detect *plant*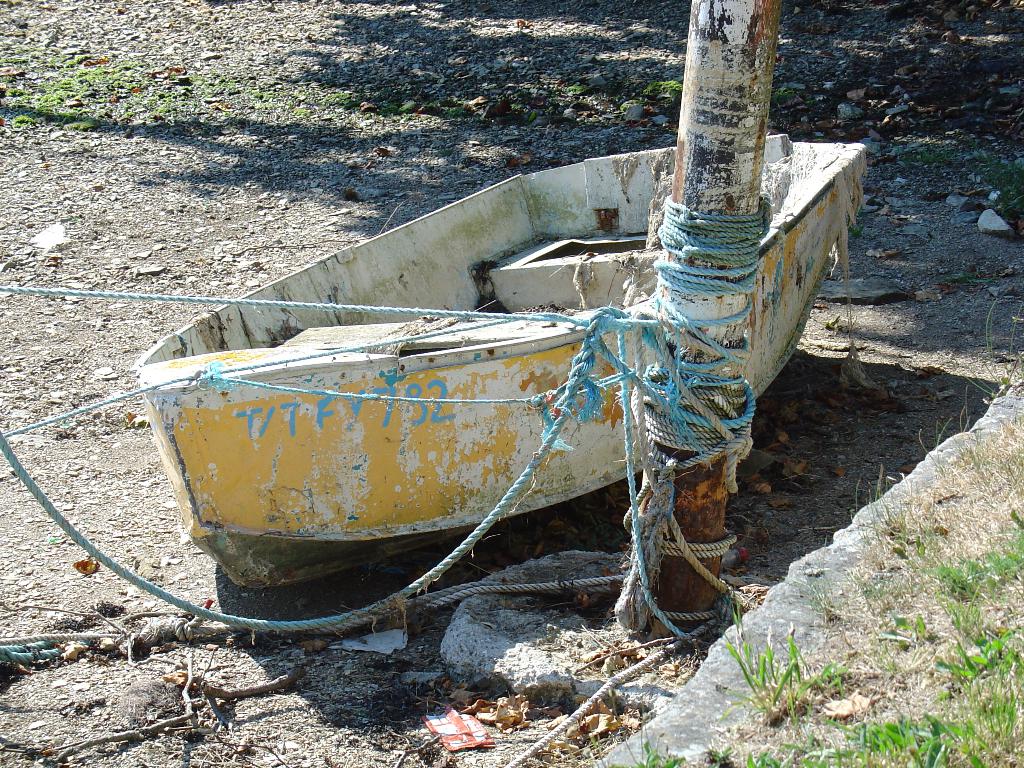
bbox=(656, 79, 687, 115)
